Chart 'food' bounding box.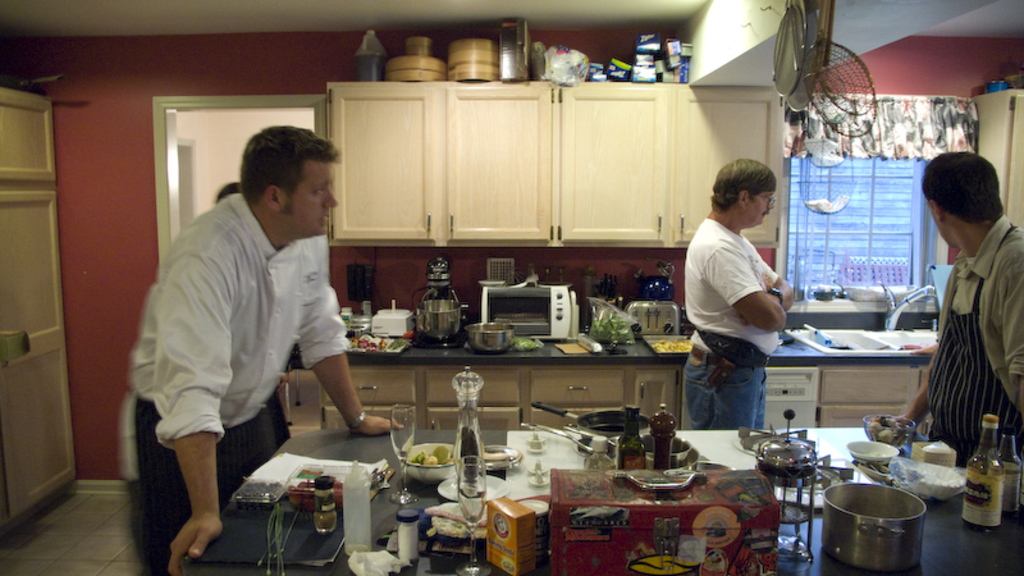
Charted: {"x1": 347, "y1": 332, "x2": 413, "y2": 352}.
